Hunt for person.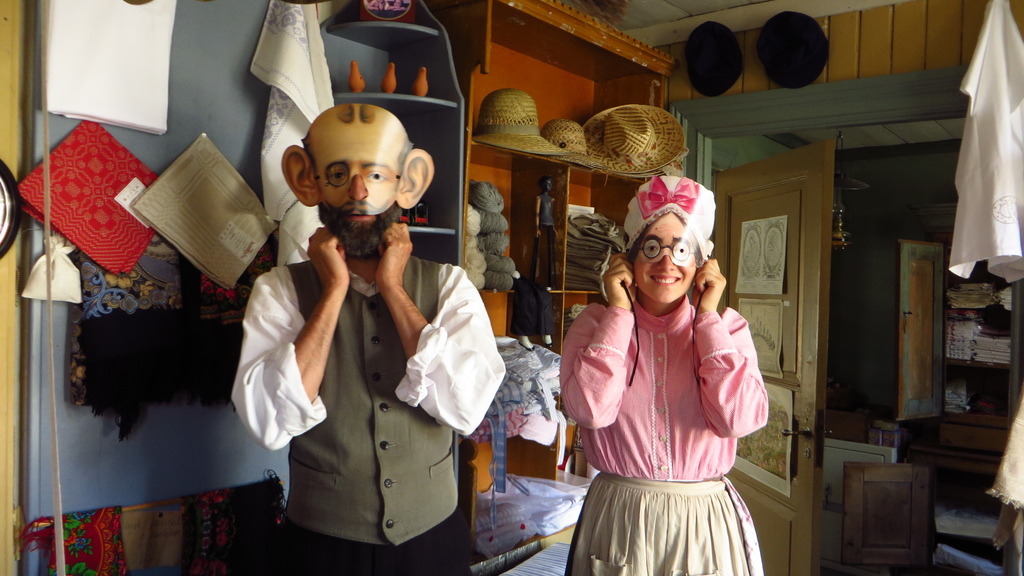
Hunted down at detection(560, 167, 766, 575).
